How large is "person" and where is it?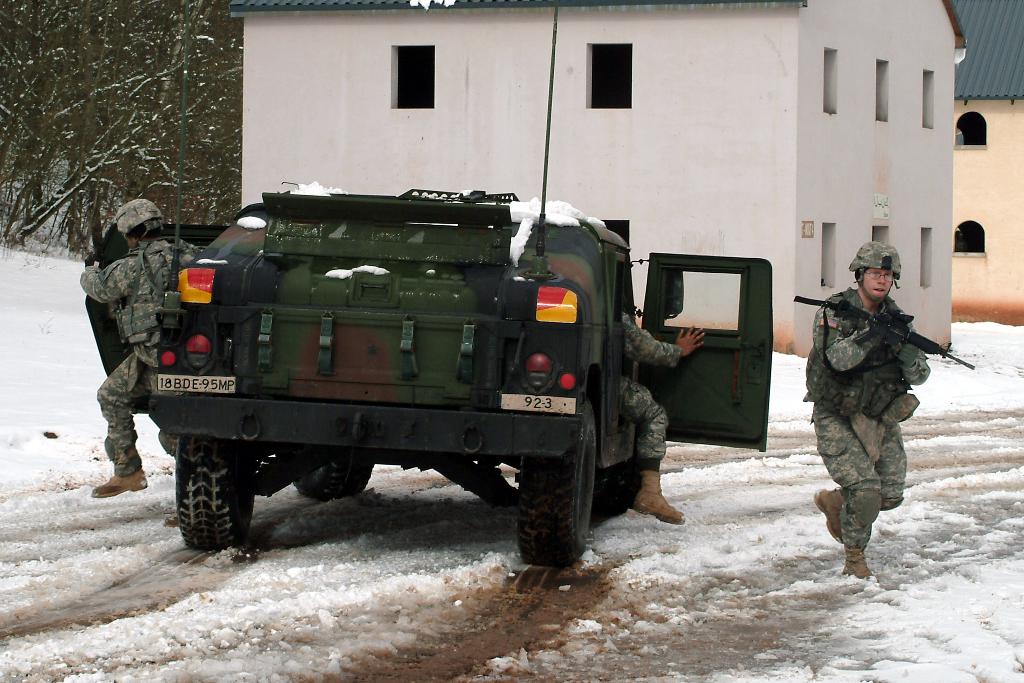
Bounding box: (left=76, top=194, right=204, bottom=514).
